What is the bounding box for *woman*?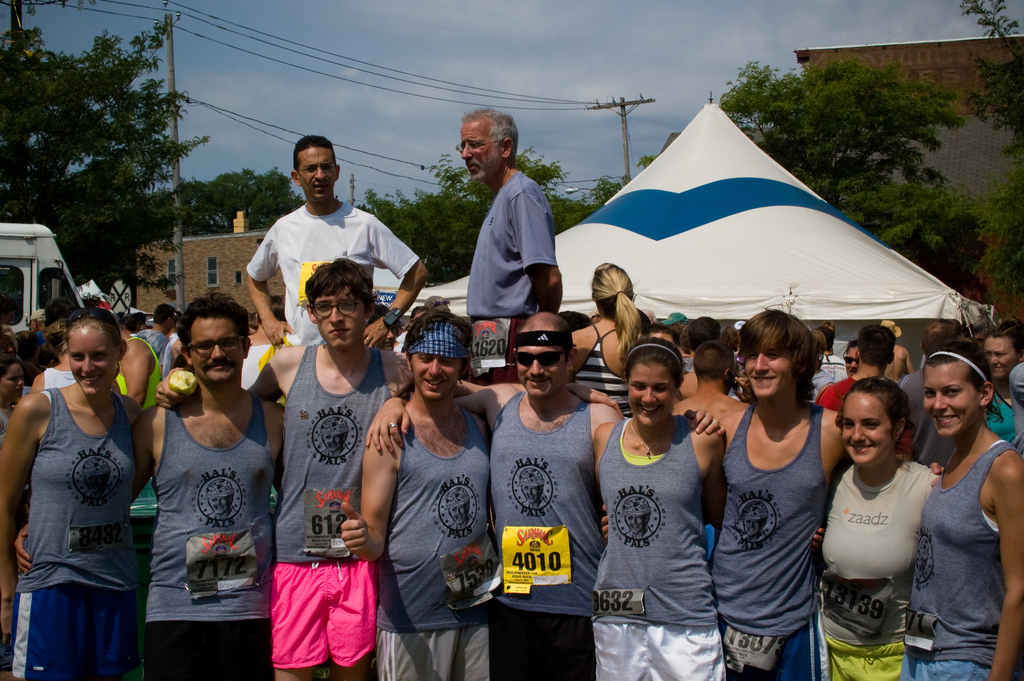
[x1=823, y1=348, x2=958, y2=674].
